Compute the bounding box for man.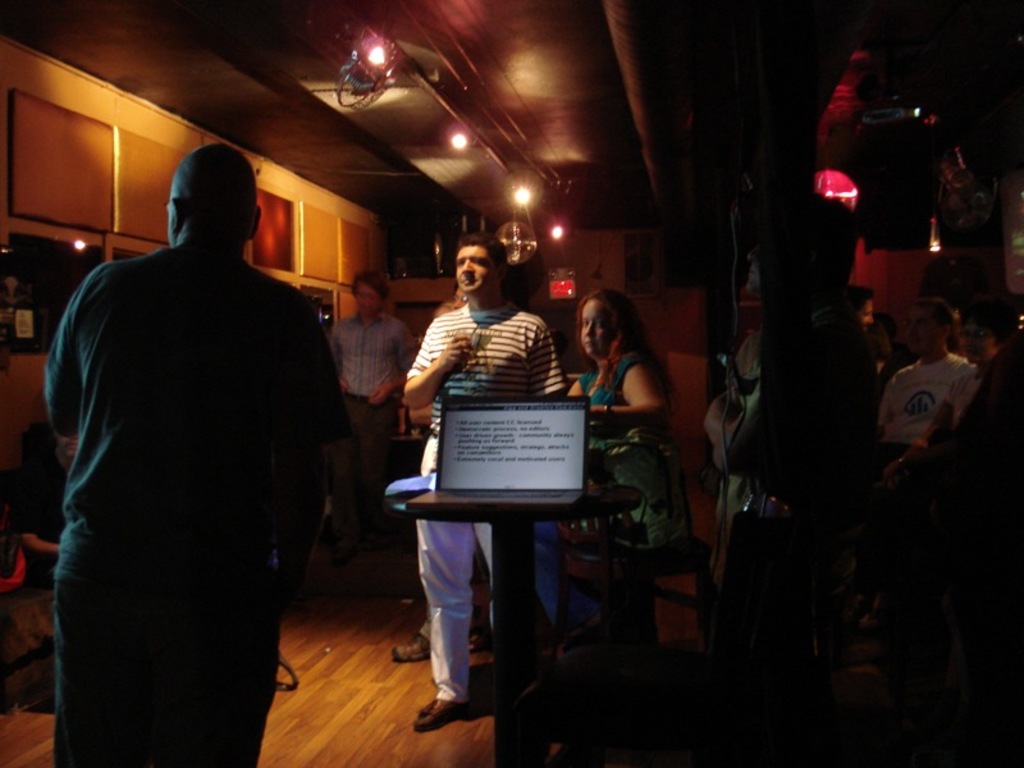
867 292 964 479.
